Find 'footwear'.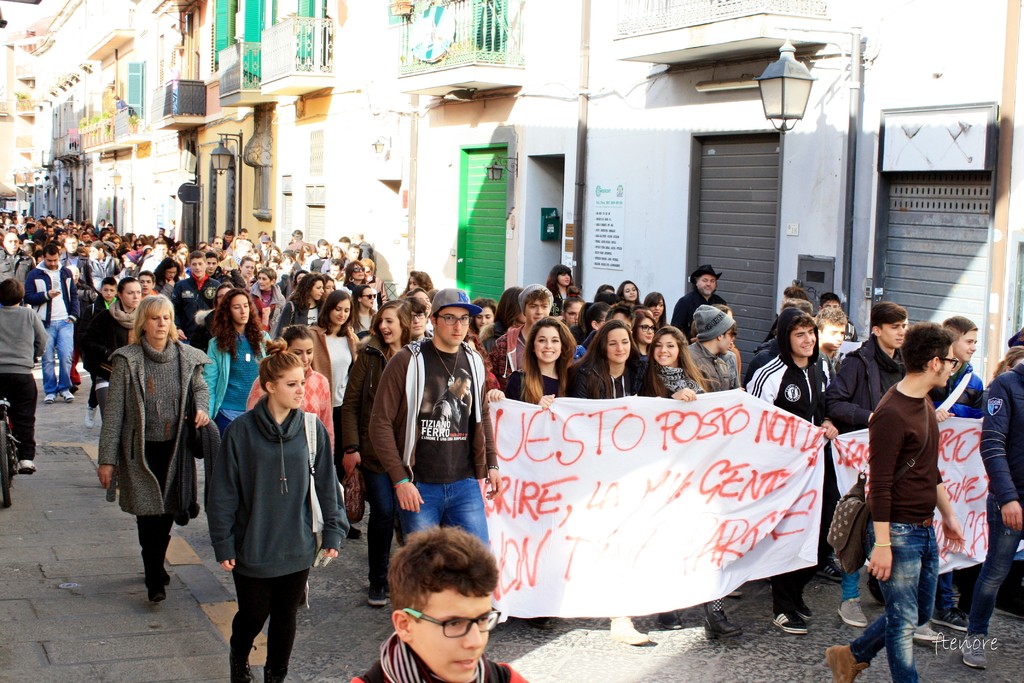
locate(63, 389, 77, 404).
